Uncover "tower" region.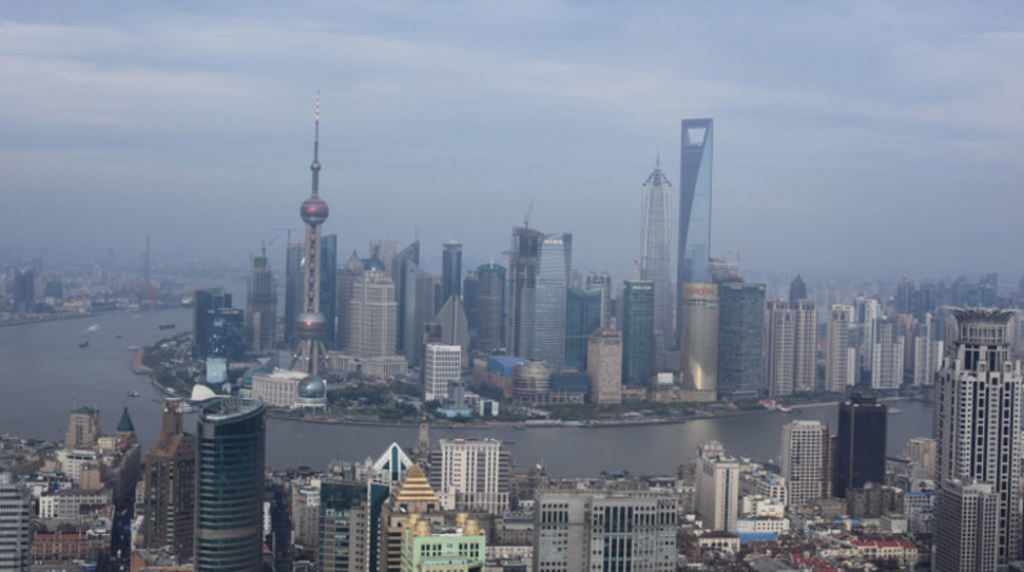
Uncovered: l=532, t=492, r=679, b=571.
